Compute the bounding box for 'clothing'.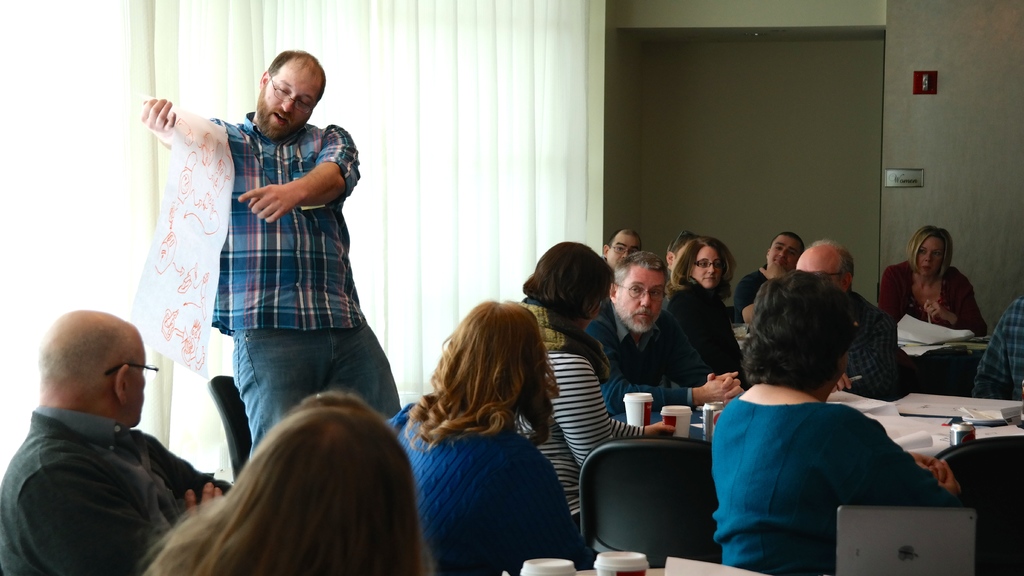
[514, 349, 653, 538].
